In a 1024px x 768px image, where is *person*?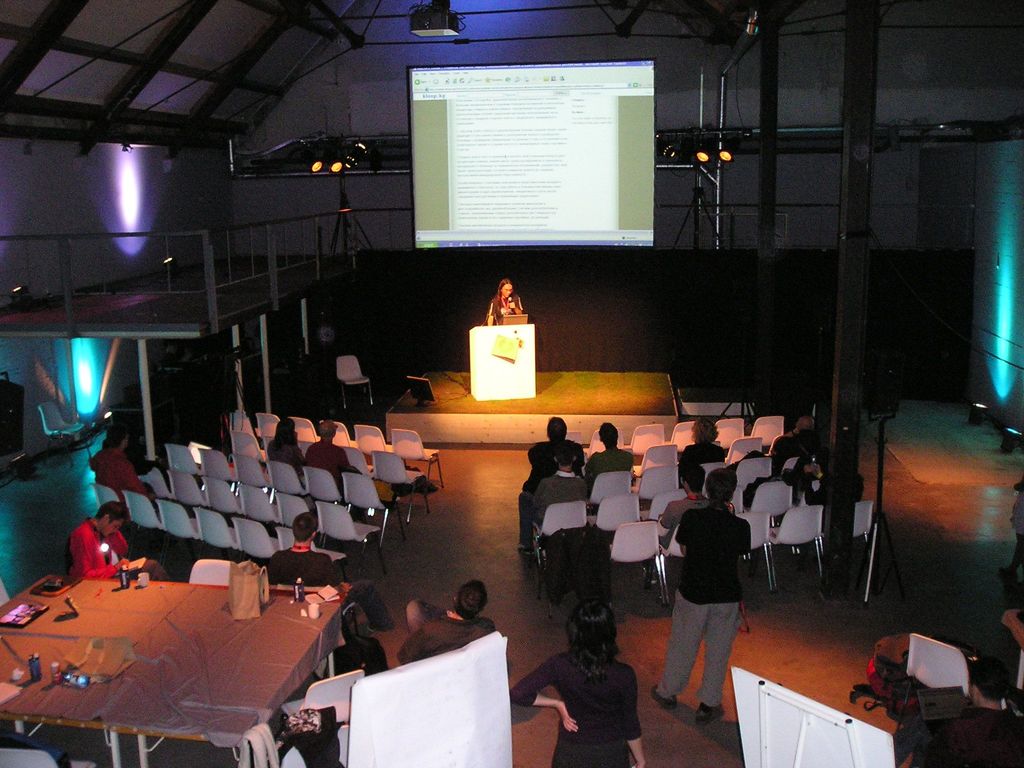
pyautogui.locateOnScreen(644, 461, 755, 726).
